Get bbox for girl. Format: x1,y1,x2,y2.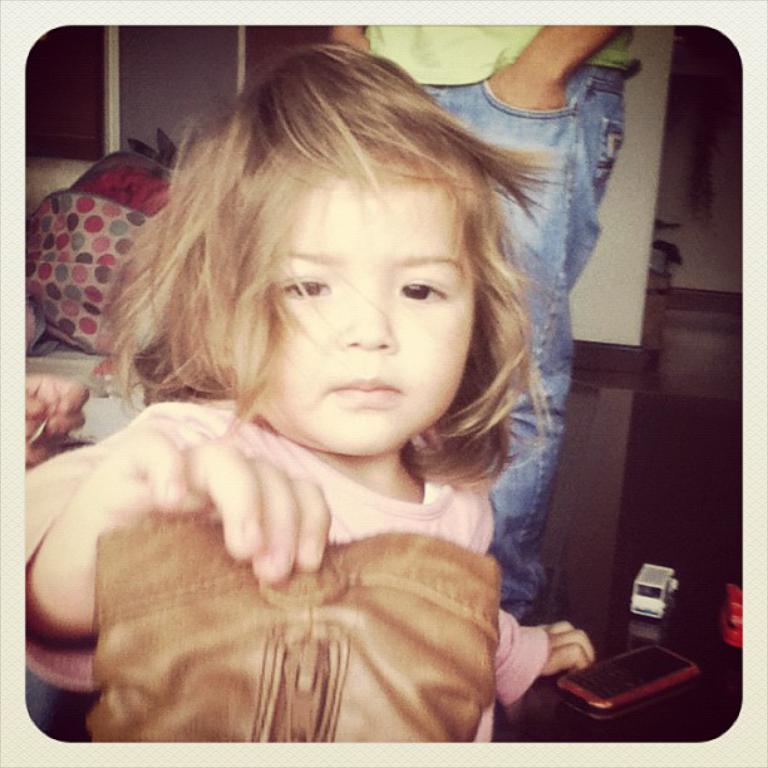
0,44,631,754.
